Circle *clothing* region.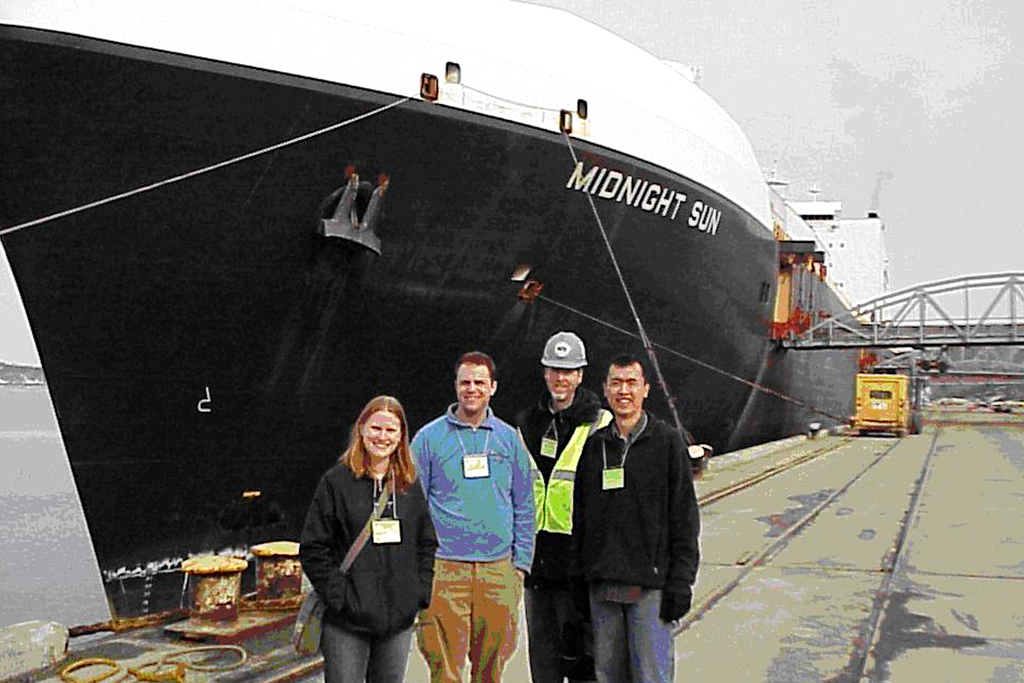
Region: (left=511, top=379, right=614, bottom=682).
